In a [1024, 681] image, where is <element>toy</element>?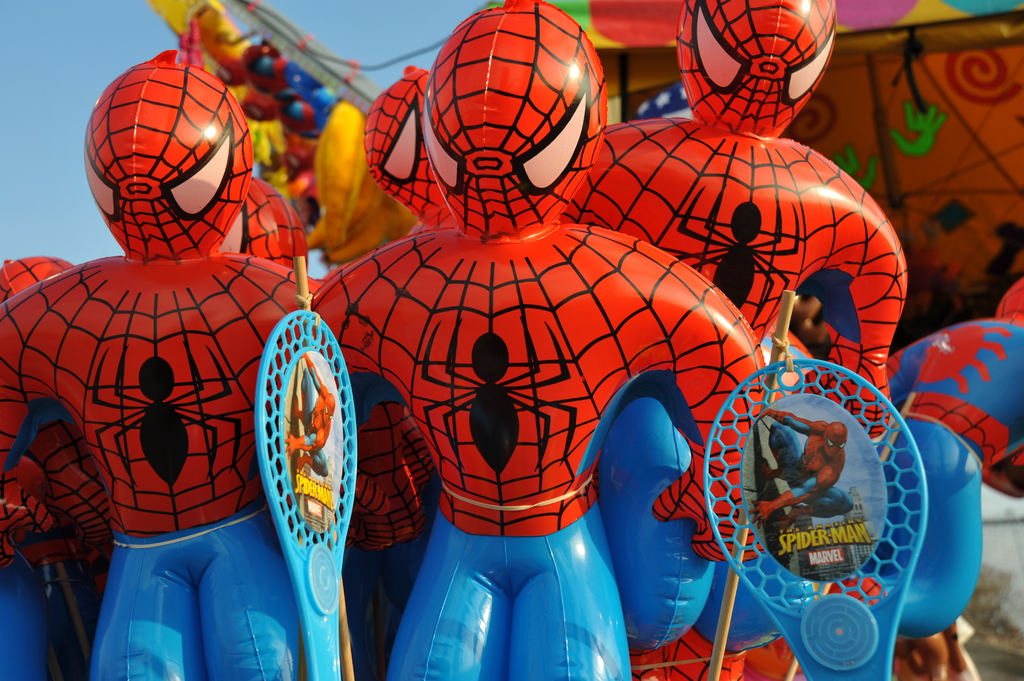
detection(335, 59, 470, 679).
